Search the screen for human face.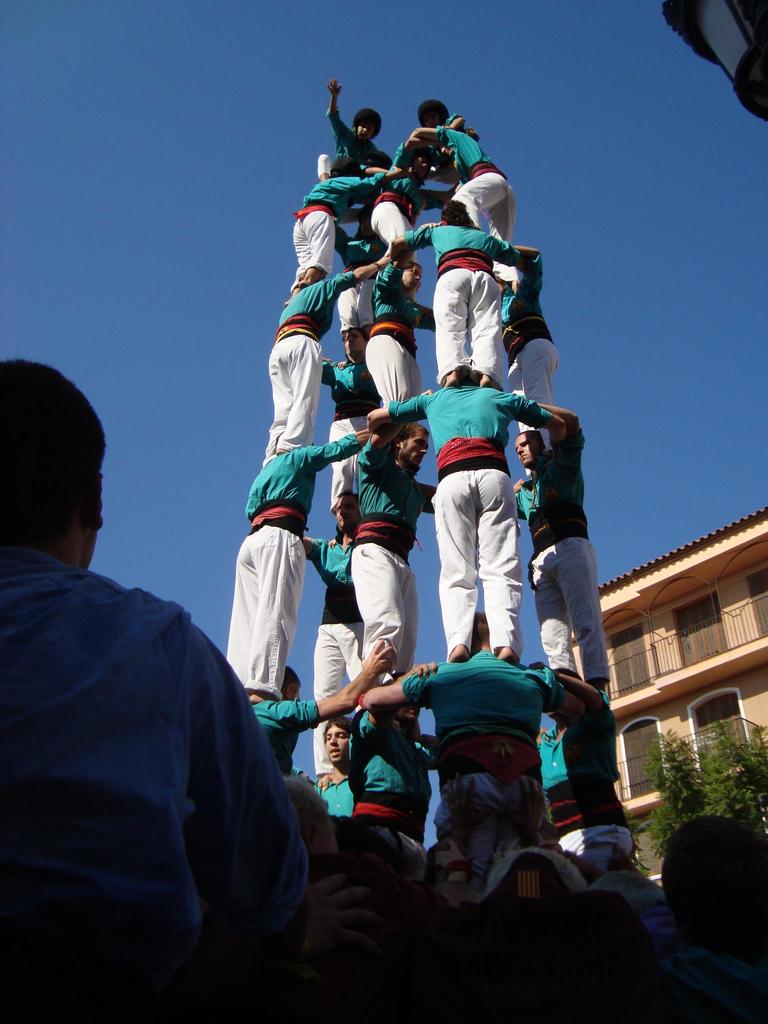
Found at bbox=[333, 495, 356, 529].
